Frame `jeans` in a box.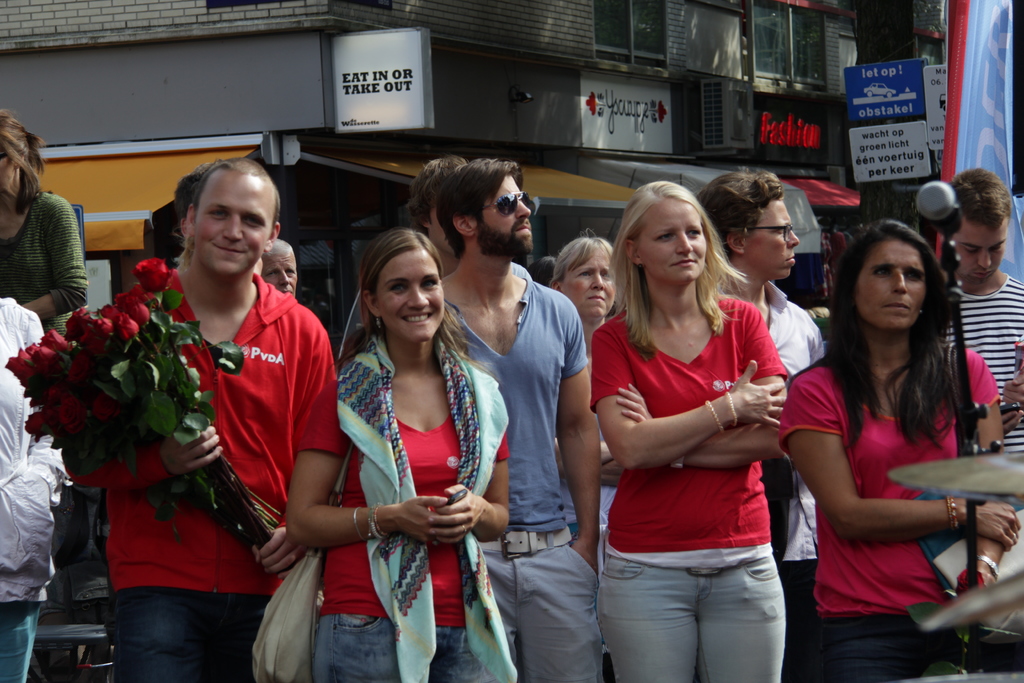
bbox(315, 614, 497, 682).
